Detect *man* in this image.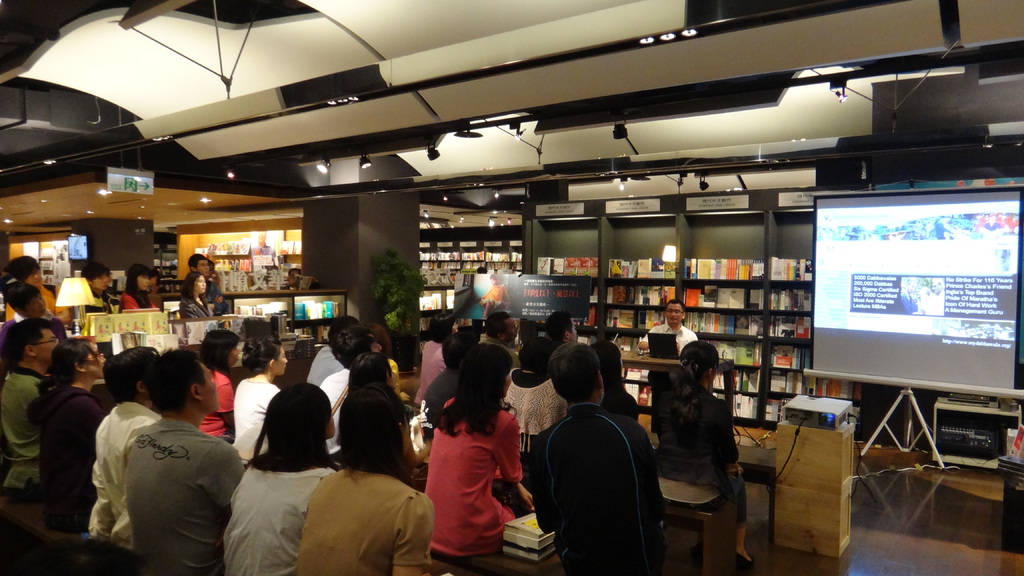
Detection: (543, 308, 579, 348).
